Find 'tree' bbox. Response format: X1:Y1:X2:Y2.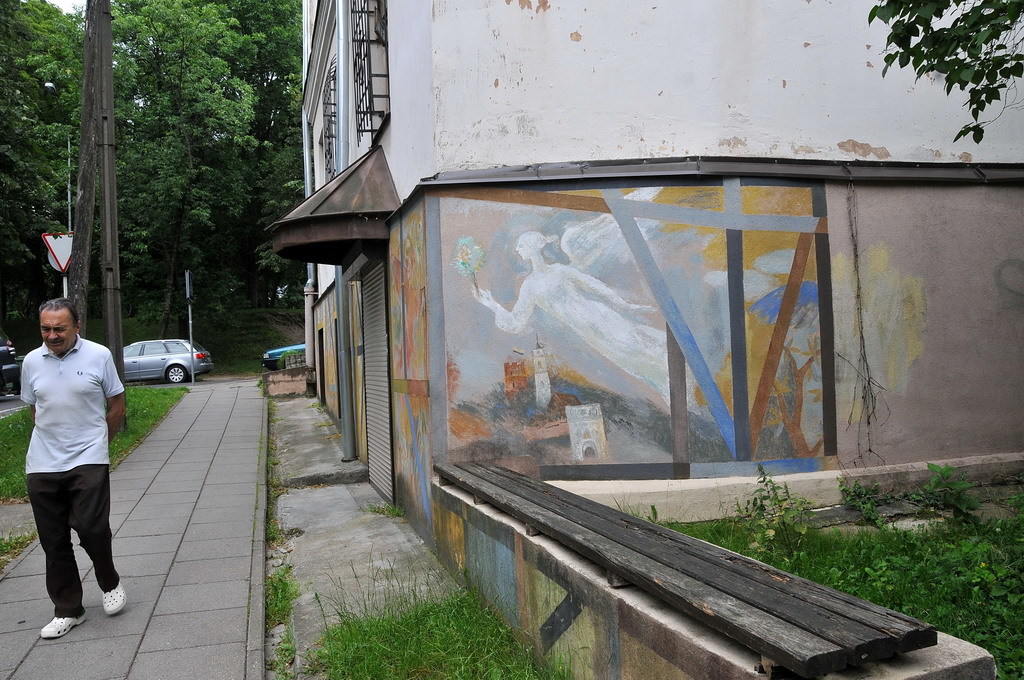
872:0:1022:147.
